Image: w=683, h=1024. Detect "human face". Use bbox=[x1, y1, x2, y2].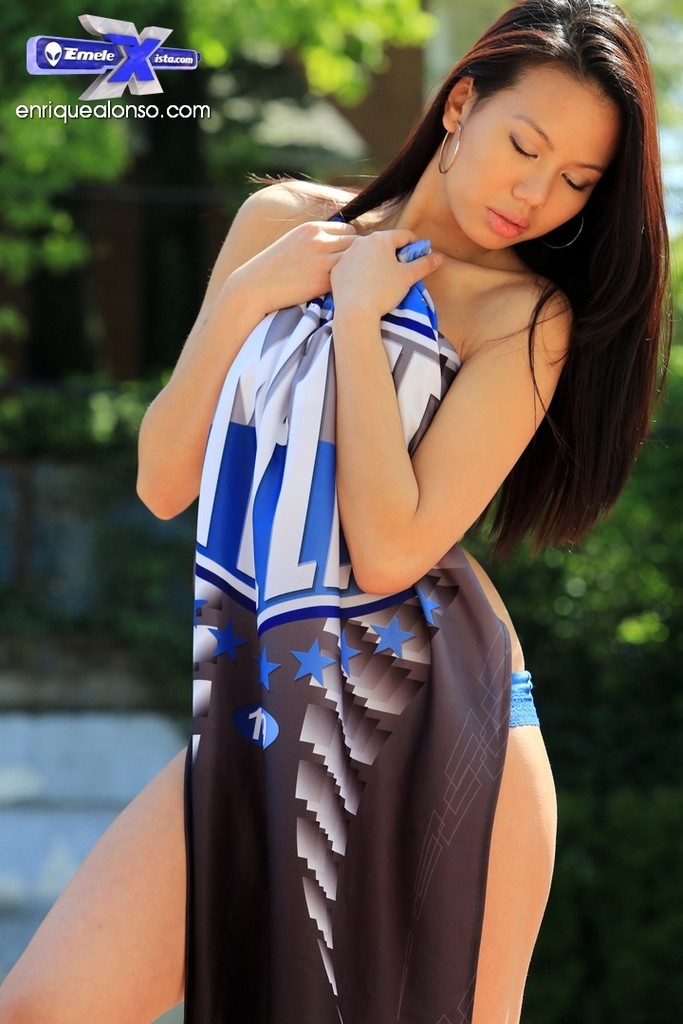
bbox=[456, 67, 618, 249].
